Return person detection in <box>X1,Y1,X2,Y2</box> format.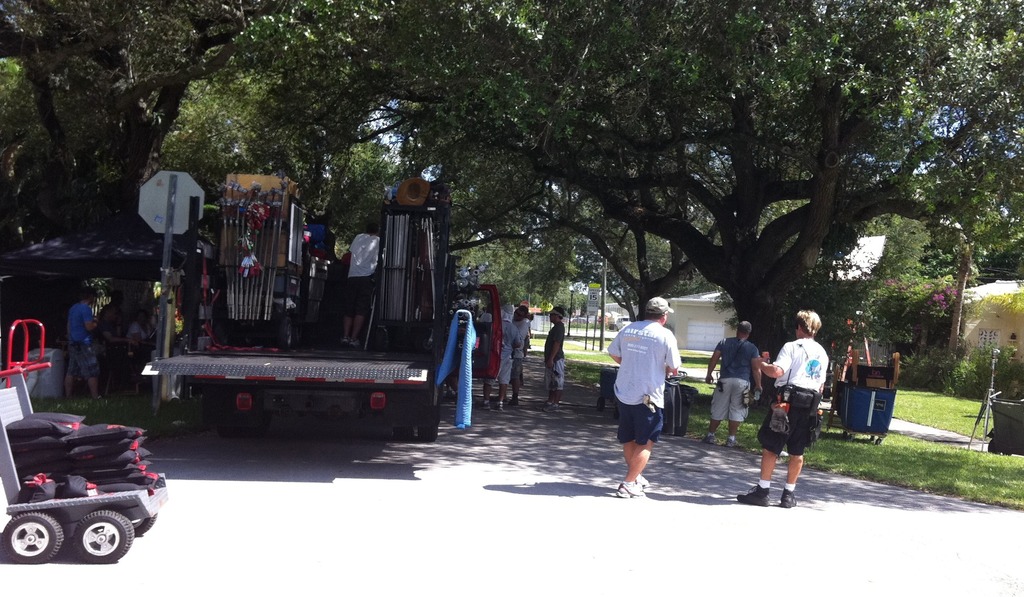
<box>544,309,566,414</box>.
